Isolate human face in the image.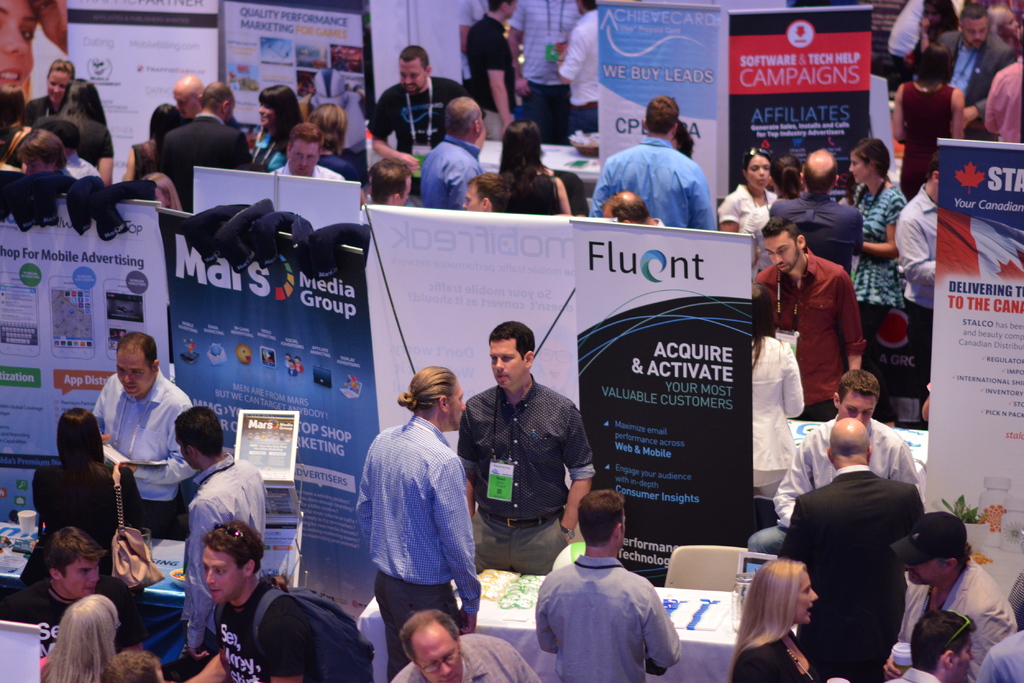
Isolated region: <bbox>965, 16, 985, 50</bbox>.
